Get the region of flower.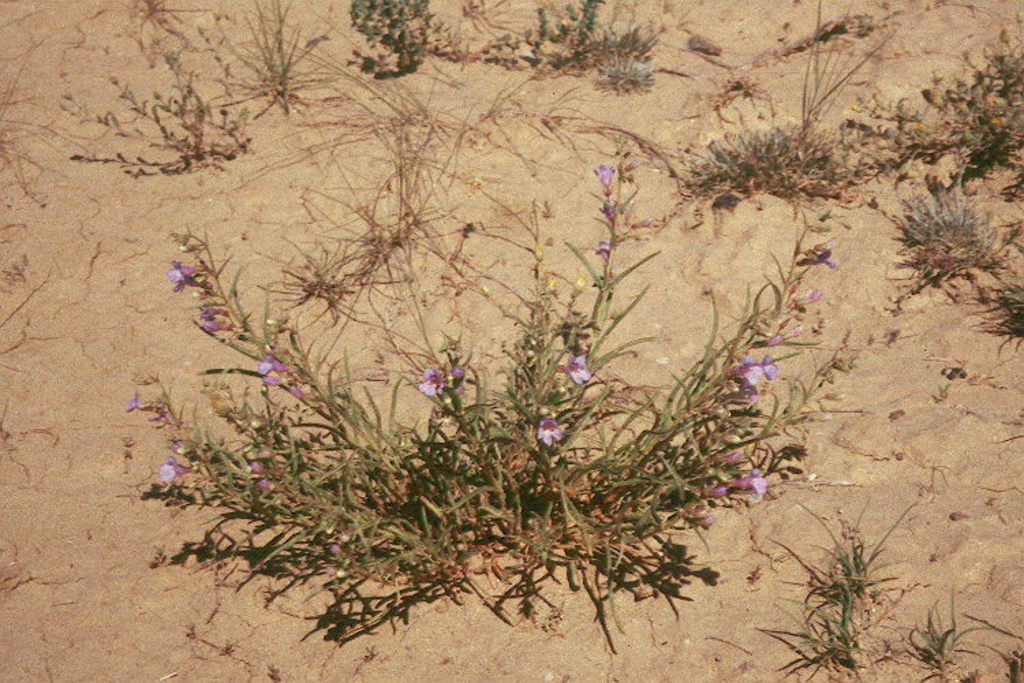
[left=736, top=462, right=765, bottom=496].
